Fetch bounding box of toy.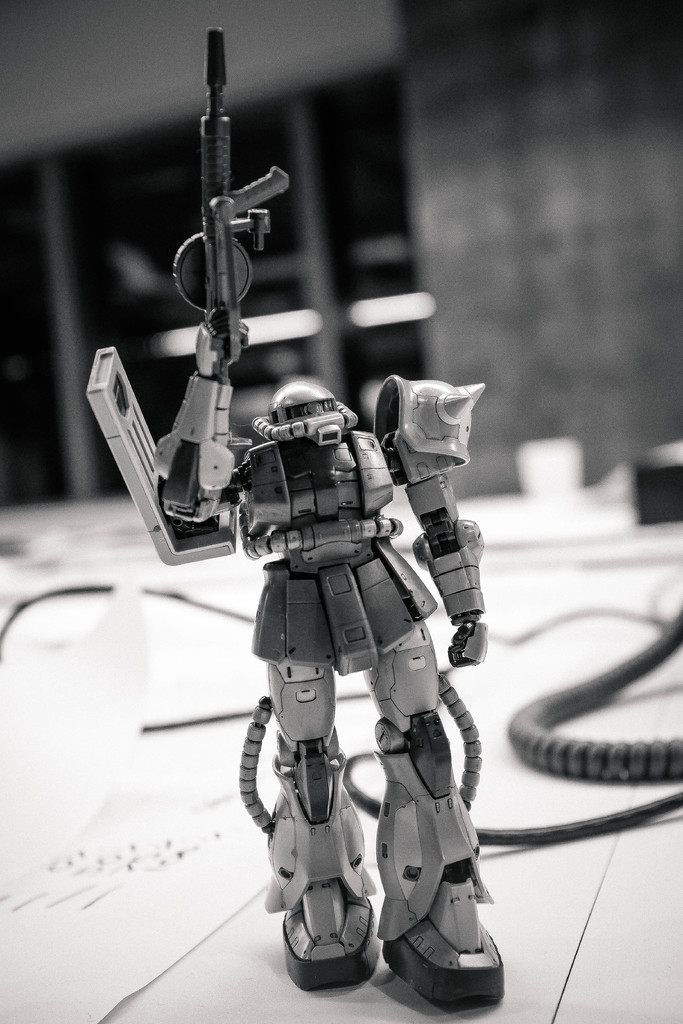
Bbox: locate(174, 31, 294, 356).
